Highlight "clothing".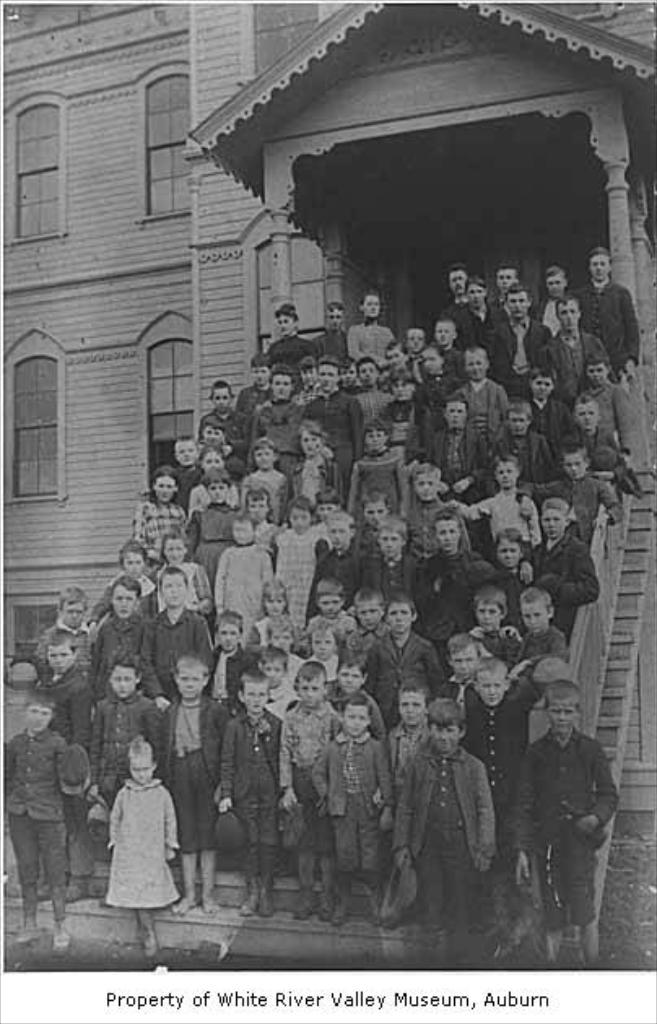
Highlighted region: 491, 304, 540, 367.
